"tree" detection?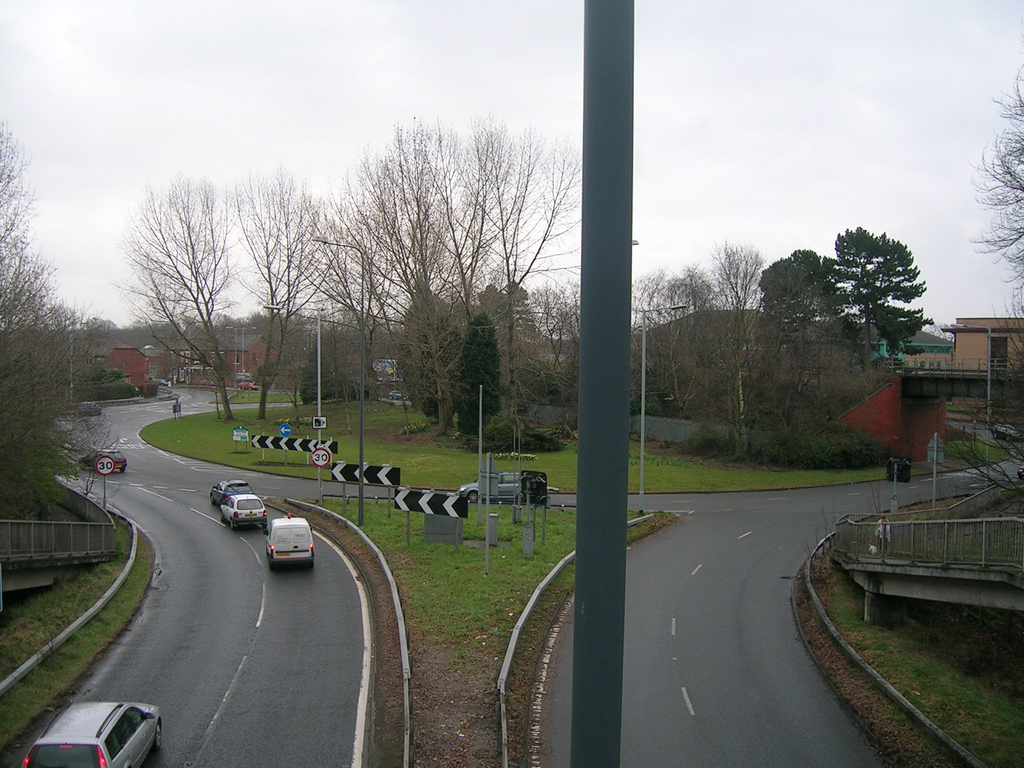
946:335:1023:507
